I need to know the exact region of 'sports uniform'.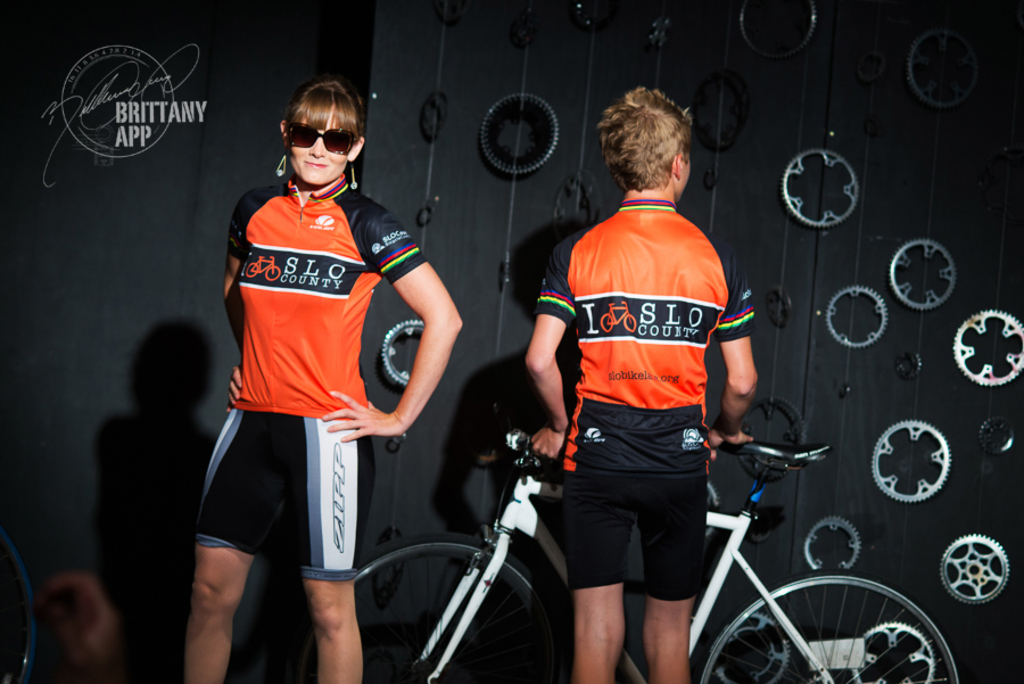
Region: (x1=192, y1=171, x2=423, y2=579).
